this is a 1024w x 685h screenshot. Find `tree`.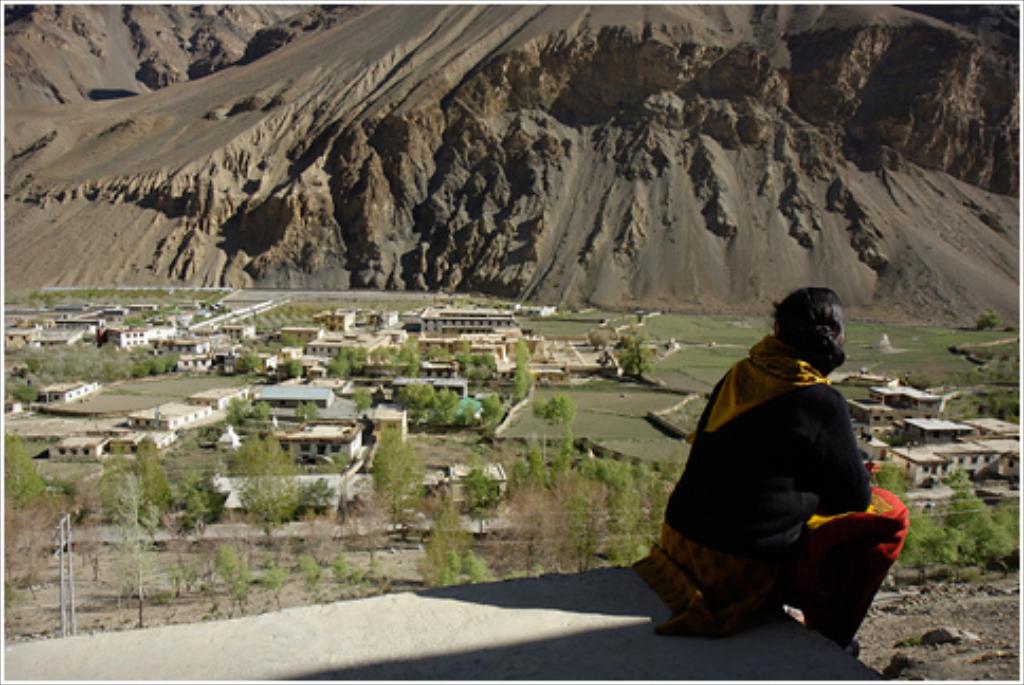
Bounding box: 239,340,258,370.
